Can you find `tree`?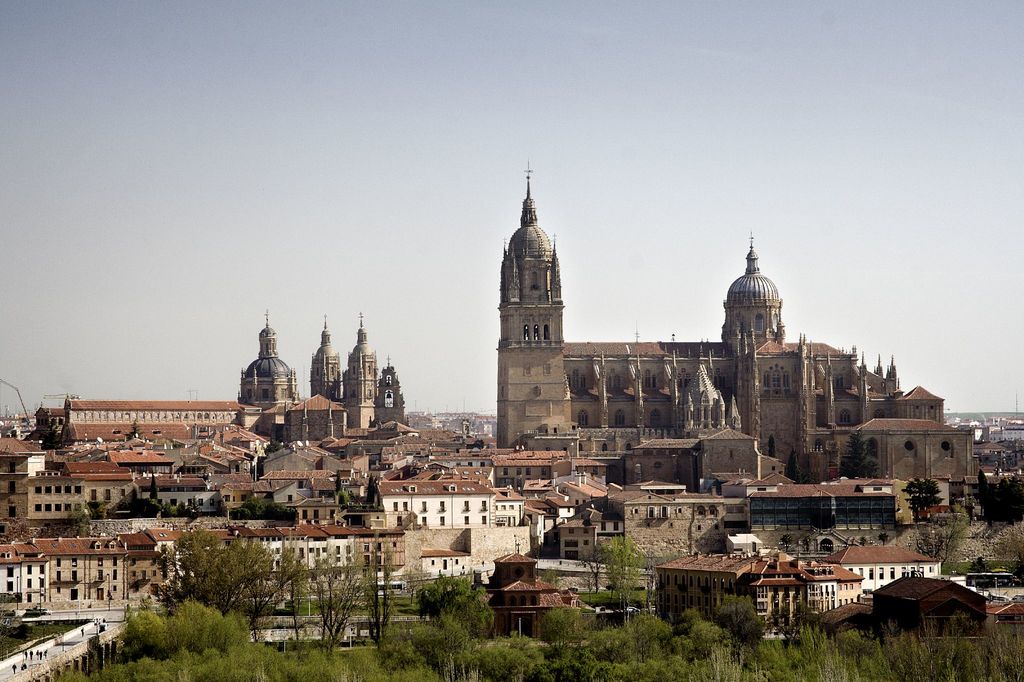
Yes, bounding box: 300:535:358:659.
